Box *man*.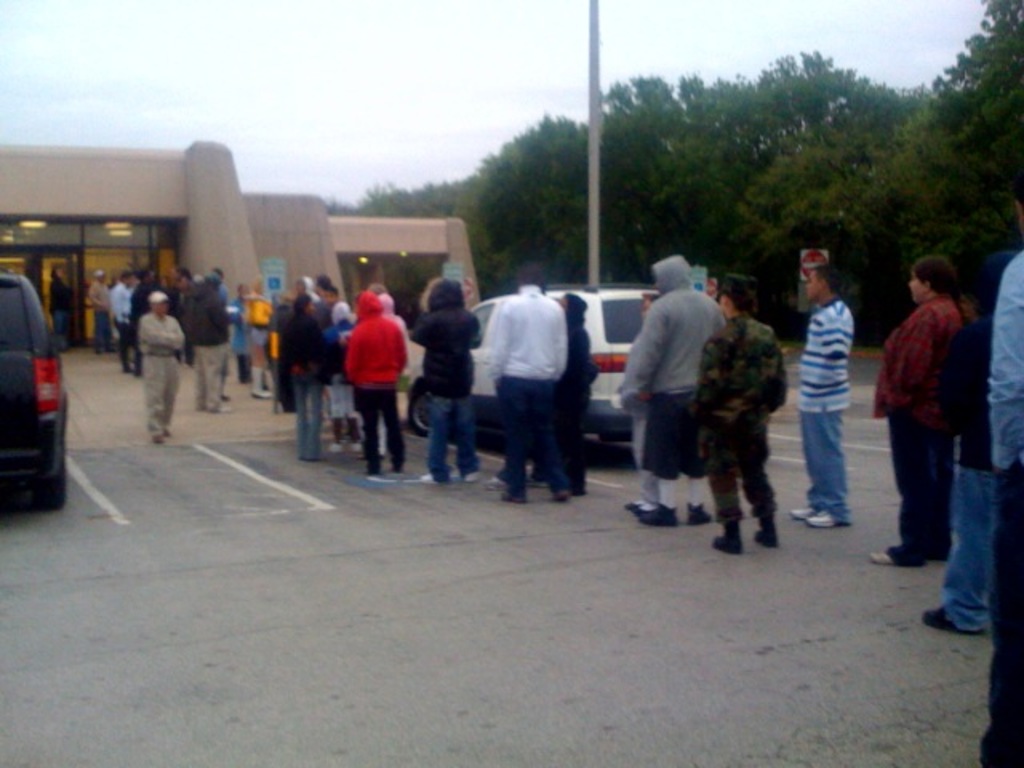
{"x1": 139, "y1": 290, "x2": 189, "y2": 442}.
